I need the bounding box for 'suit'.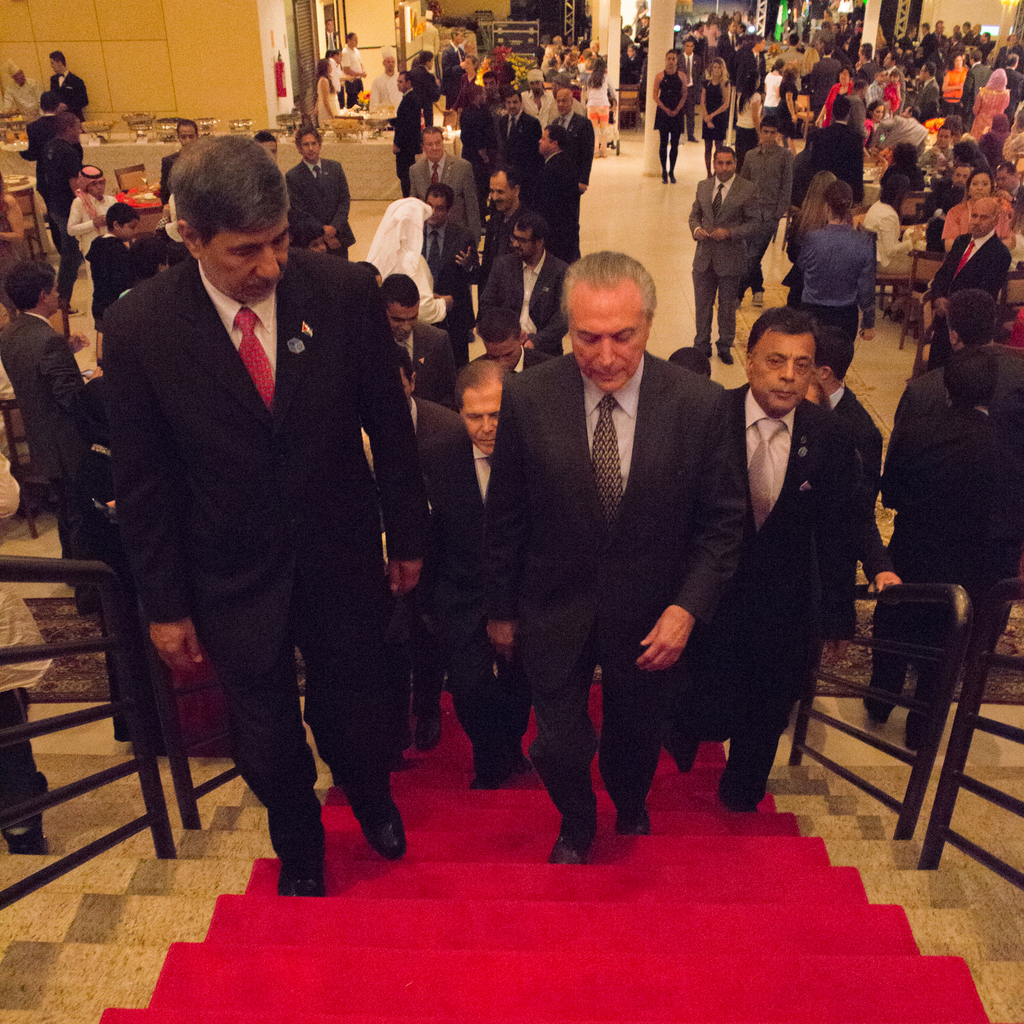
Here it is: 932 232 1012 376.
